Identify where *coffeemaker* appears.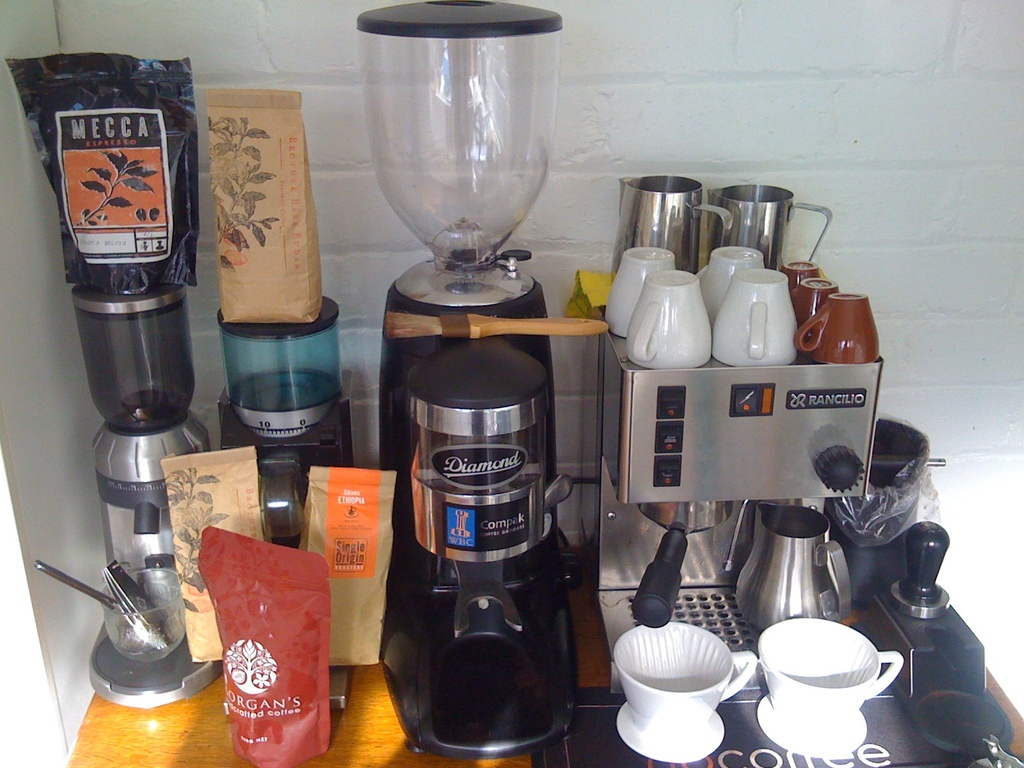
Appears at Rect(355, 0, 576, 762).
